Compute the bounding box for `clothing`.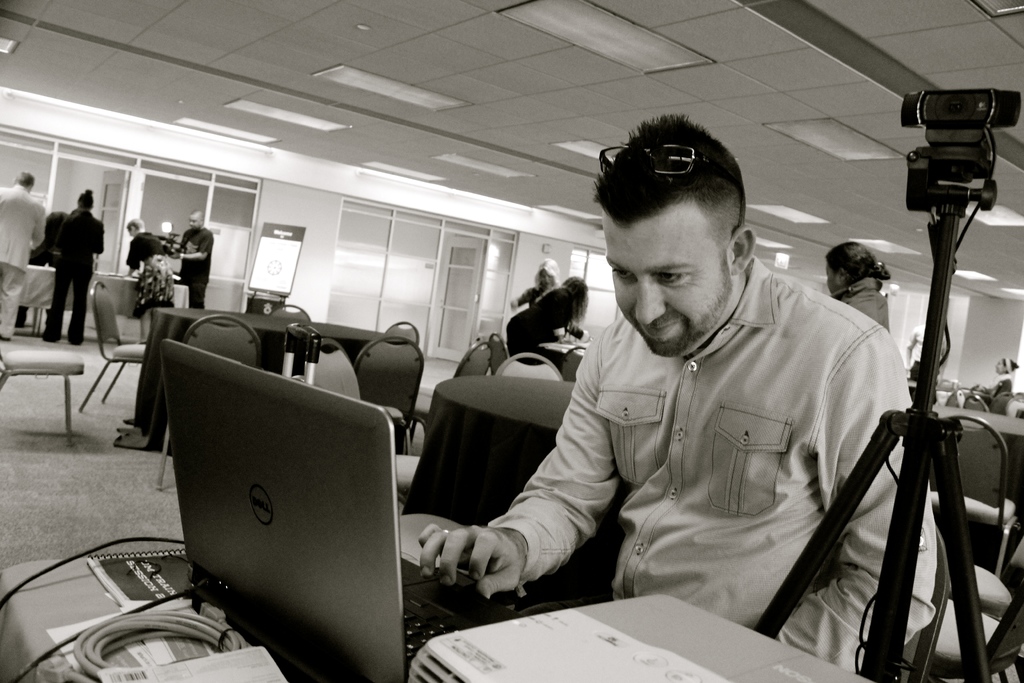
(490, 243, 939, 645).
